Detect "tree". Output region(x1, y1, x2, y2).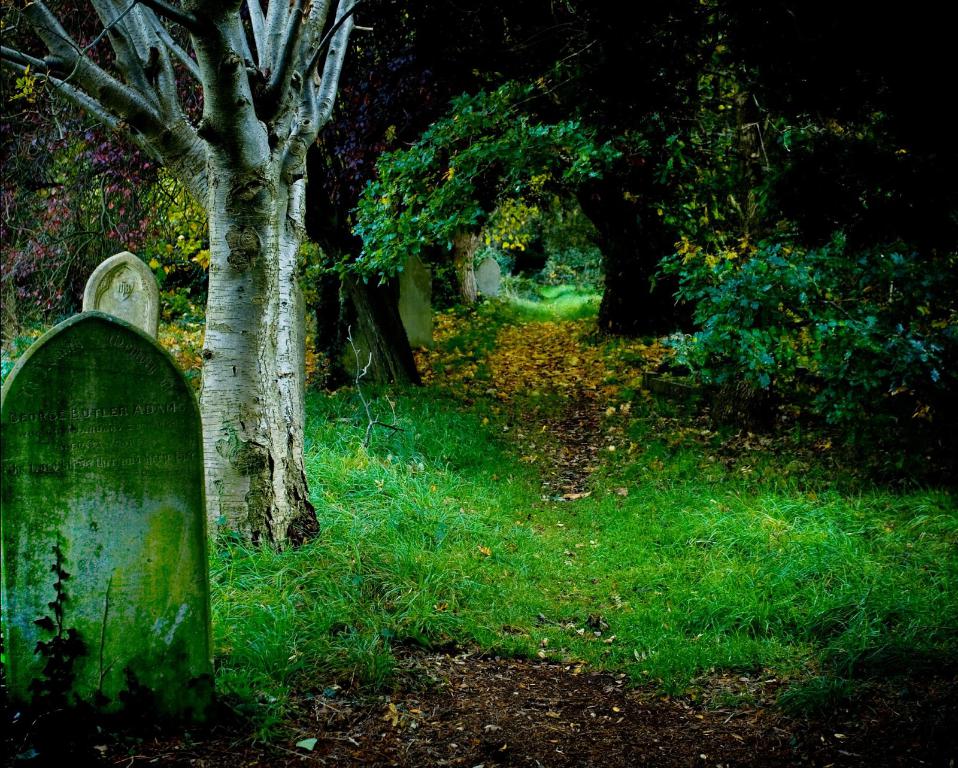
region(5, 0, 356, 556).
